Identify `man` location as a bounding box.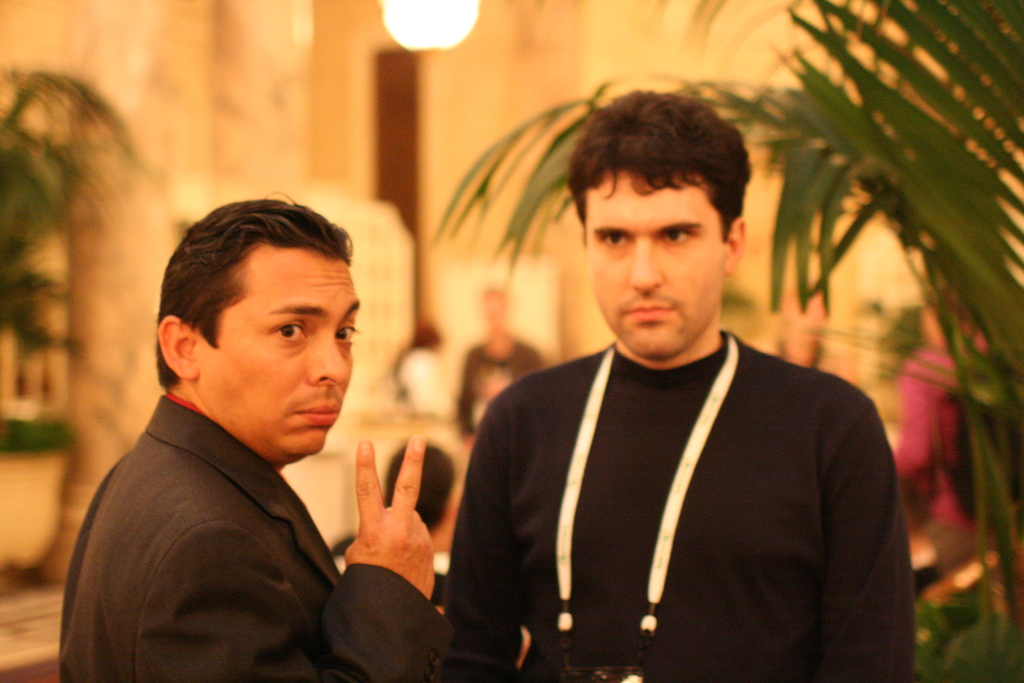
bbox=[450, 88, 916, 682].
